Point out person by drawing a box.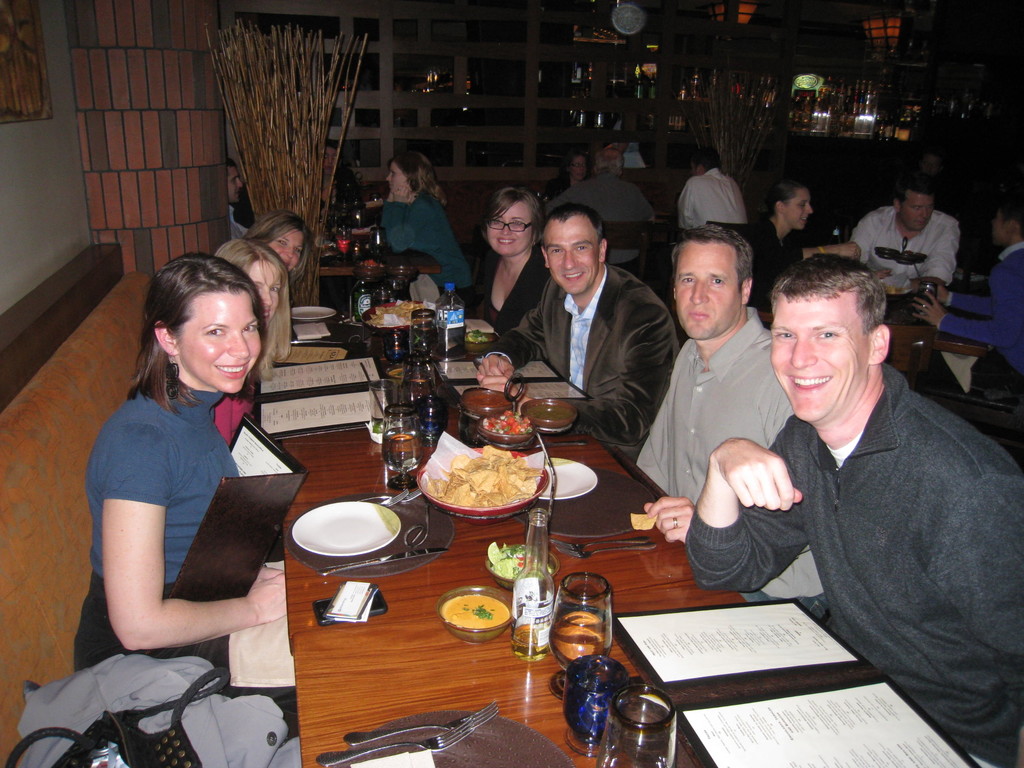
bbox=(675, 156, 760, 233).
